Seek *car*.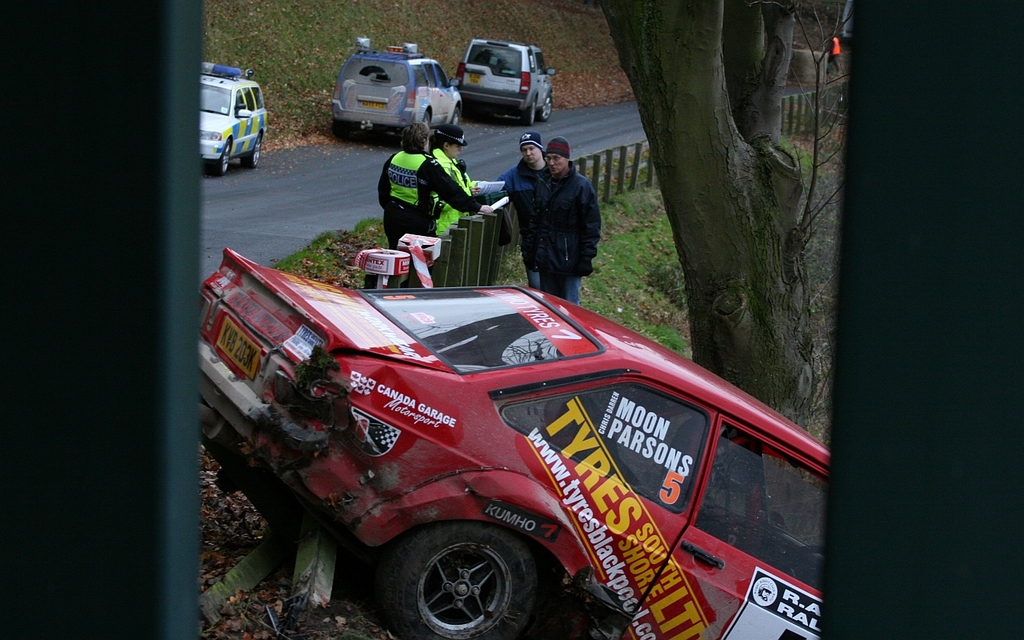
(199, 68, 264, 178).
